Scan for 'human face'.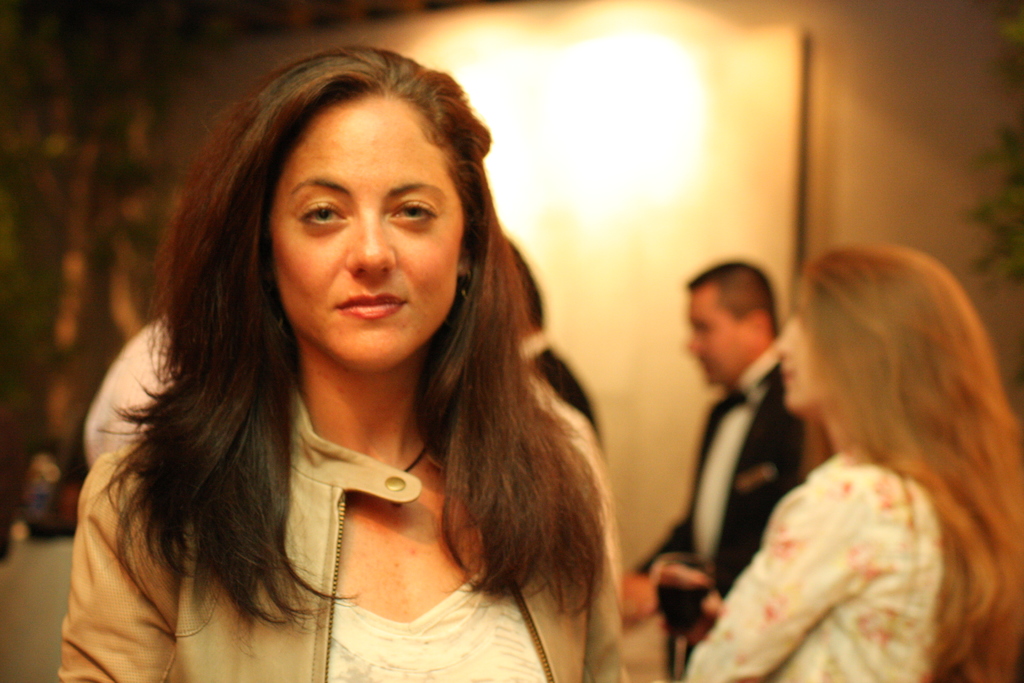
Scan result: 687 277 755 383.
